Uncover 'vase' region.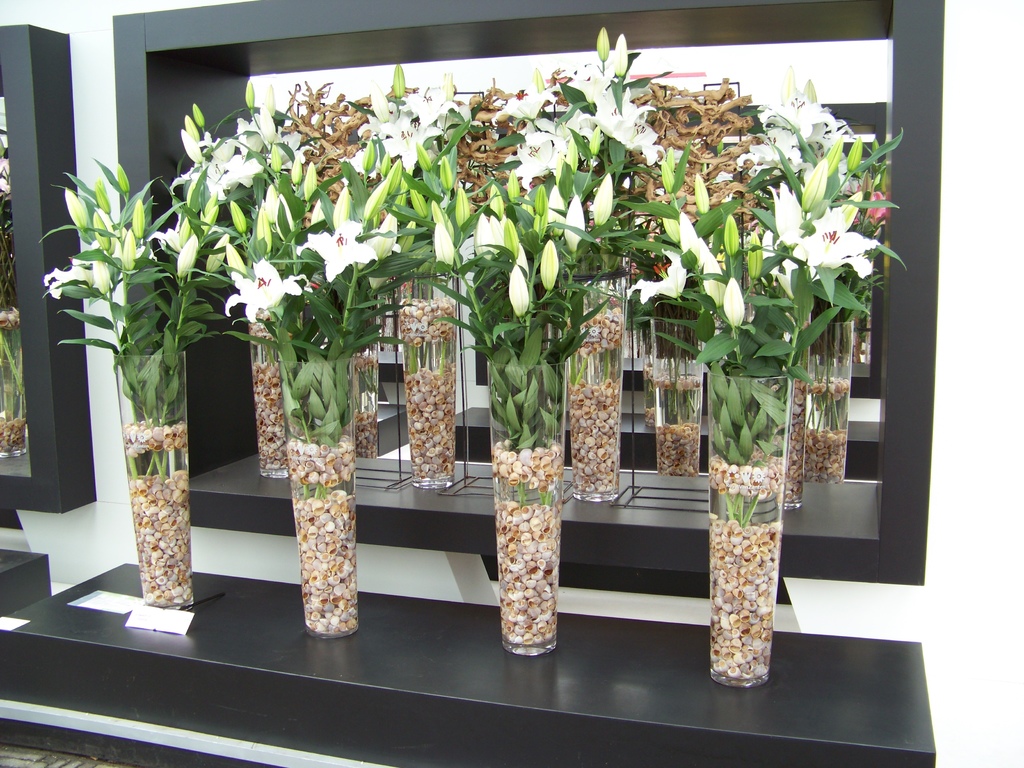
Uncovered: locate(396, 265, 458, 492).
